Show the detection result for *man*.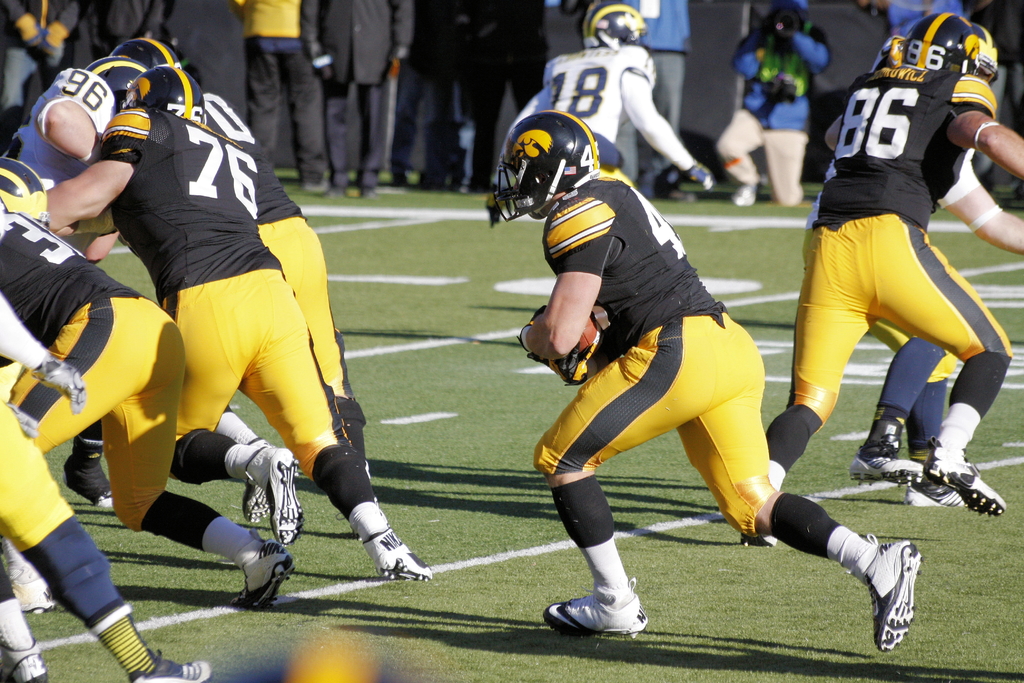
crop(490, 108, 922, 657).
